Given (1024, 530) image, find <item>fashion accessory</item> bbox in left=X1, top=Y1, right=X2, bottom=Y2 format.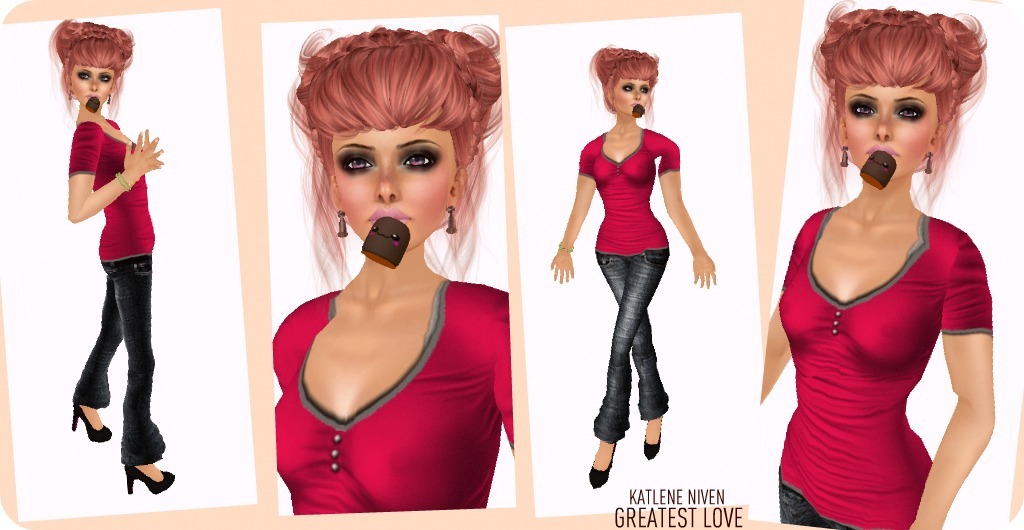
left=560, top=243, right=574, bottom=251.
